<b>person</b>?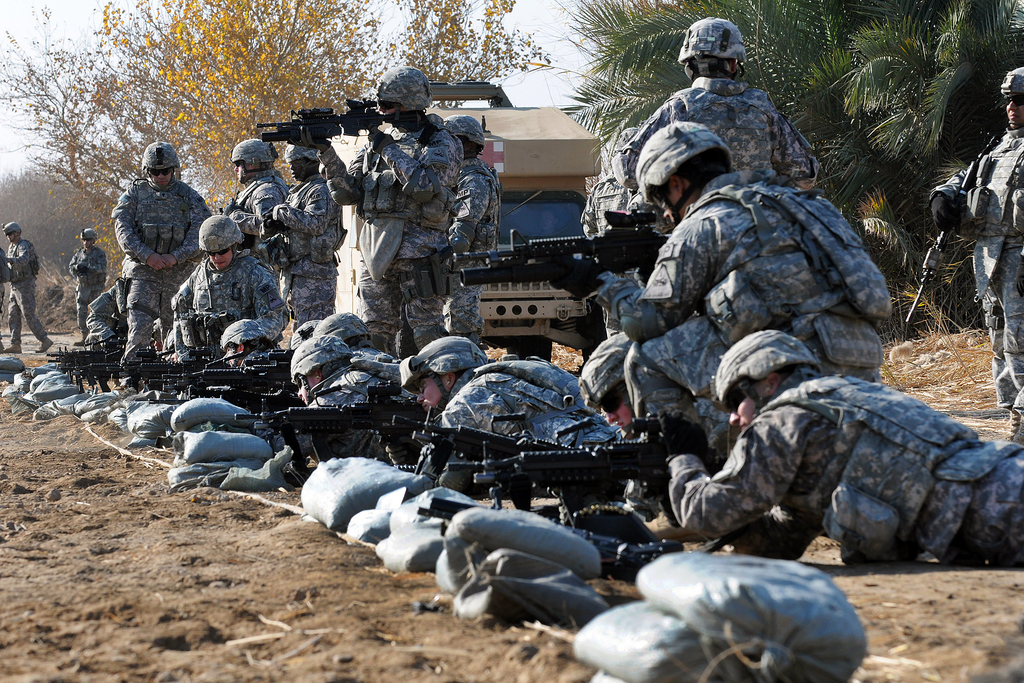
4/222/56/359
